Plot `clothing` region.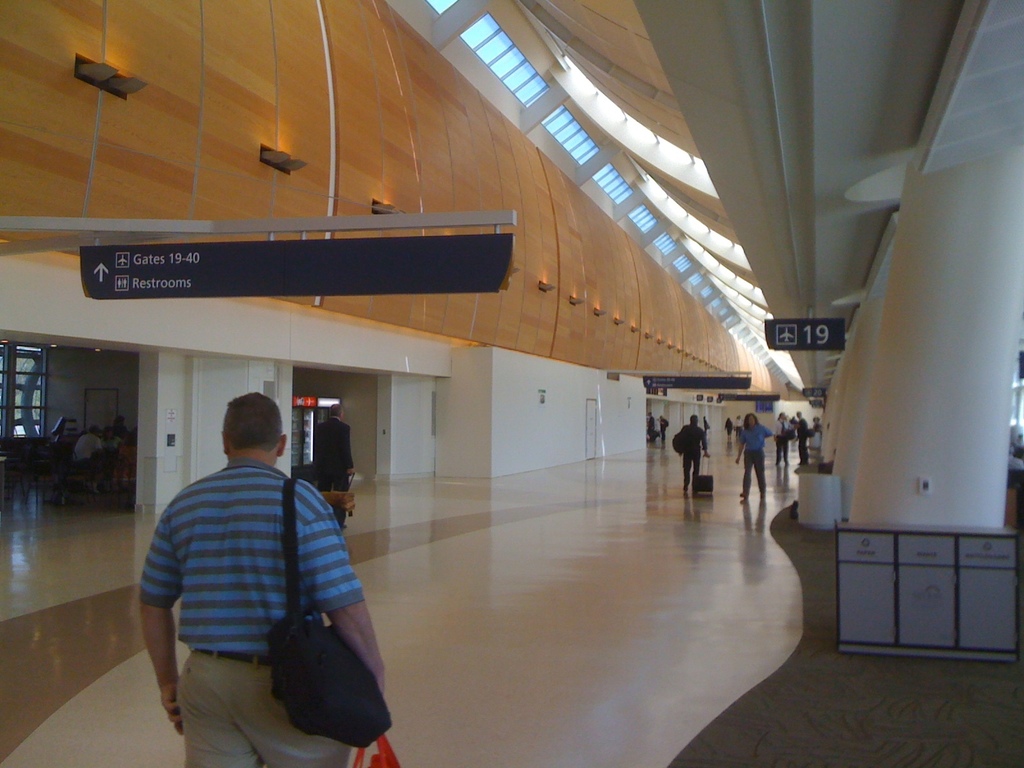
Plotted at left=774, top=420, right=792, bottom=461.
